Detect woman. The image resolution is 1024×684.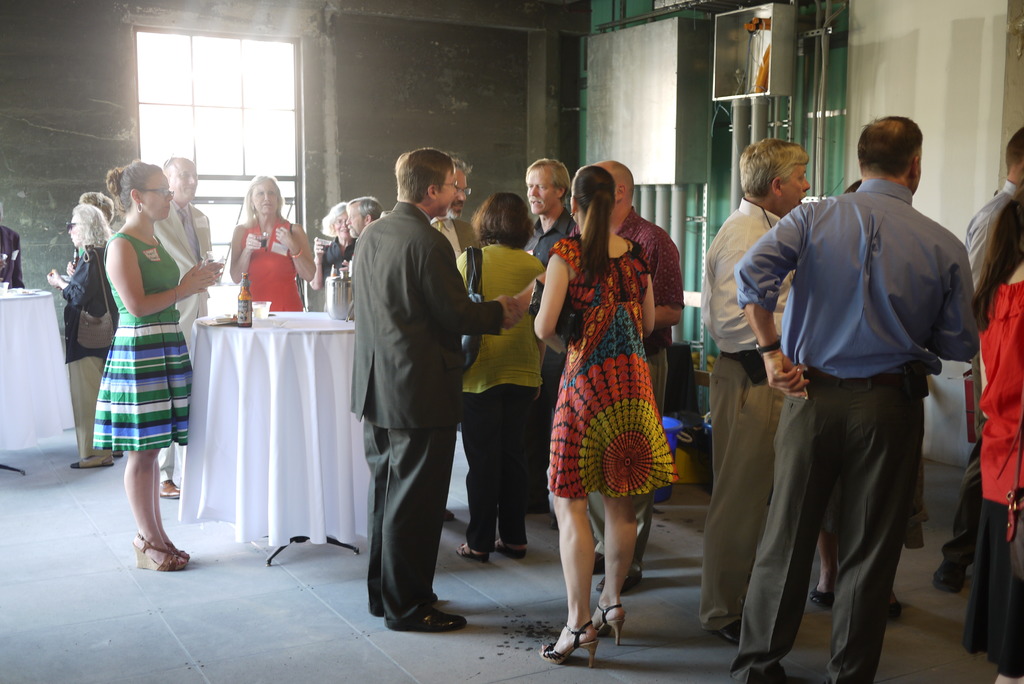
967, 177, 1023, 683.
